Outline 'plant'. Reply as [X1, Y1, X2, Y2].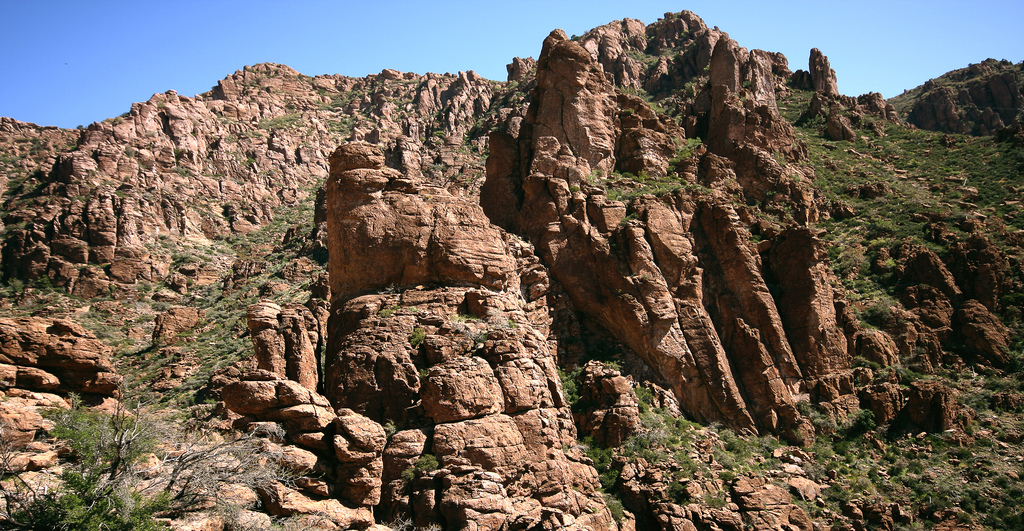
[508, 318, 521, 330].
